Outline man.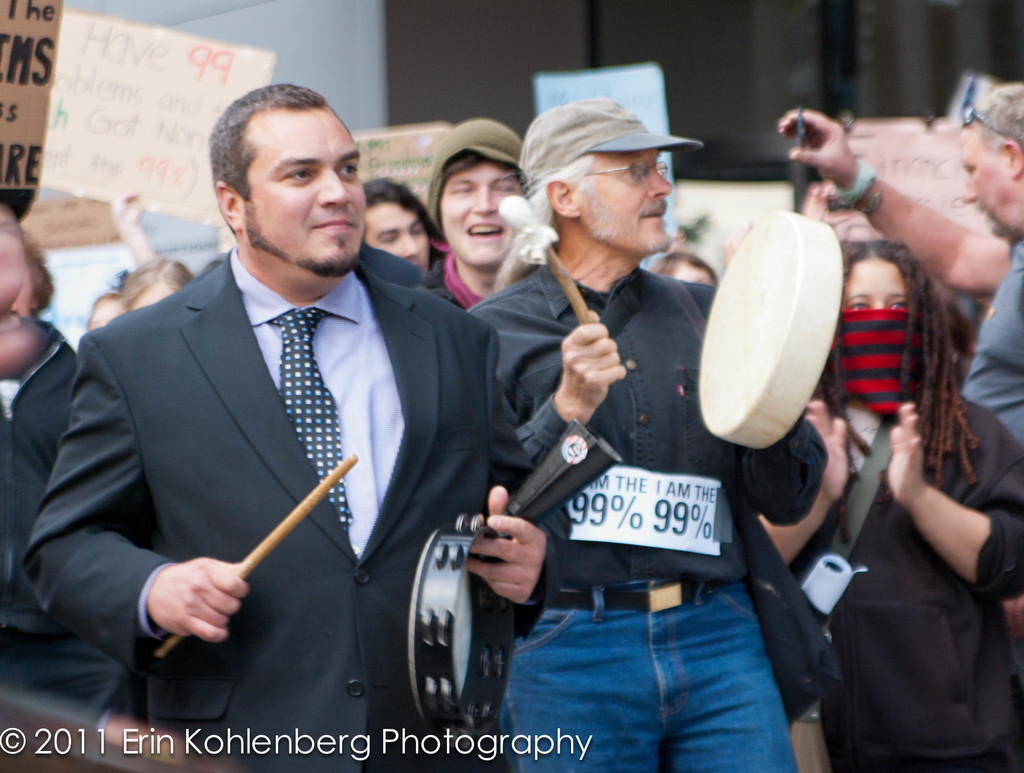
Outline: [462,95,825,772].
